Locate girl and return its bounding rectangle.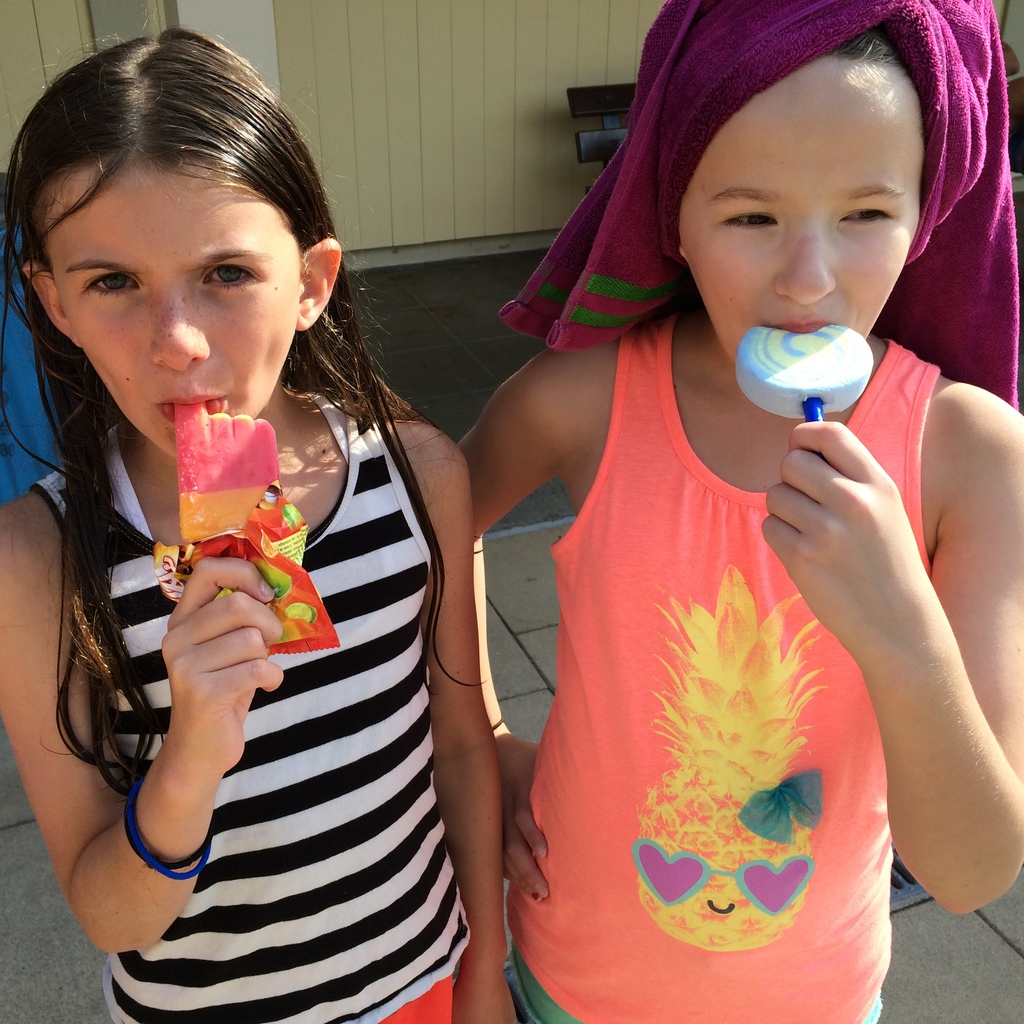
{"x1": 454, "y1": 0, "x2": 1023, "y2": 1023}.
